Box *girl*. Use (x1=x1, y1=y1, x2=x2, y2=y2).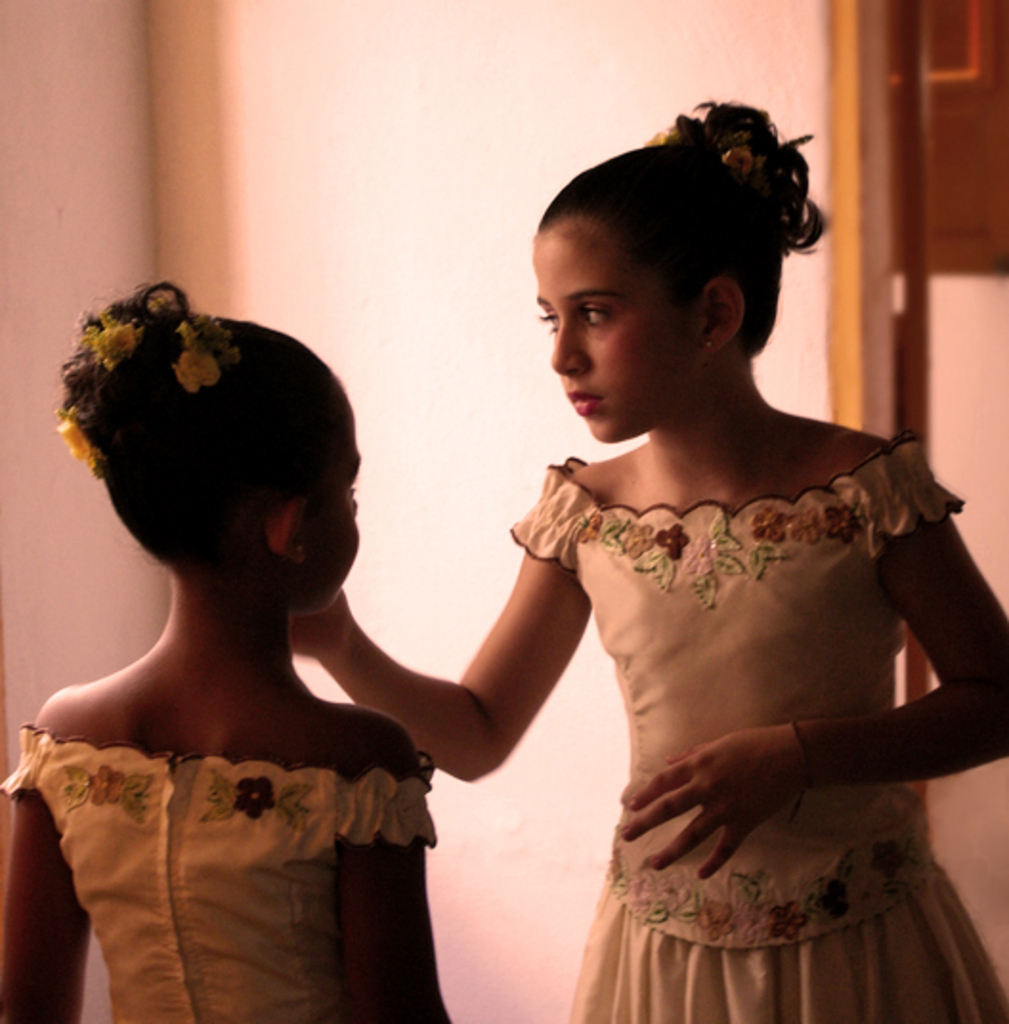
(x1=277, y1=84, x2=1007, y2=1020).
